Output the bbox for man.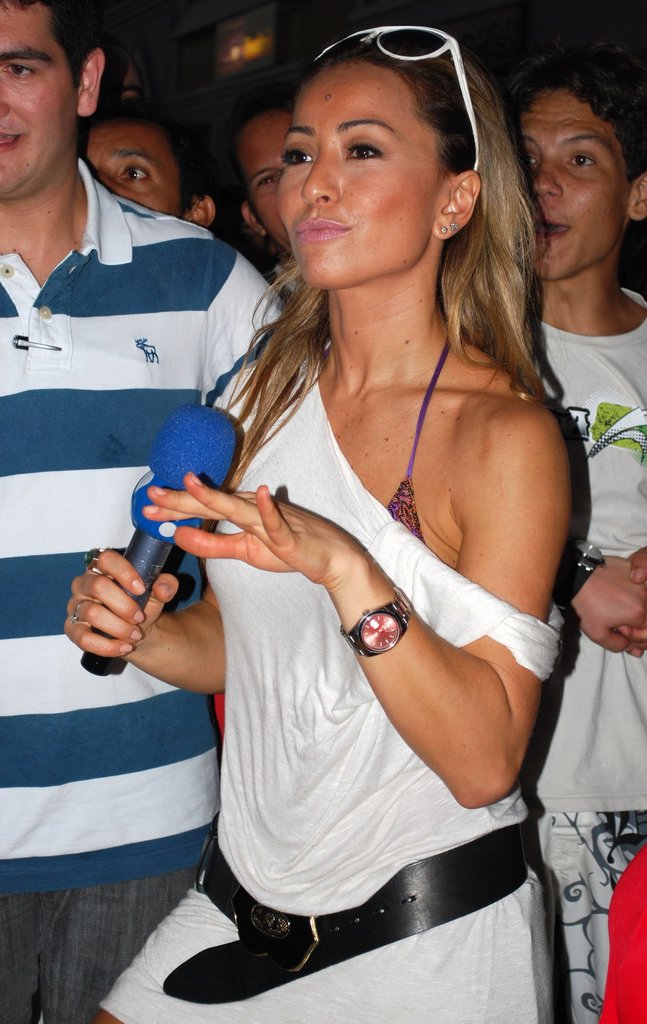
bbox(0, 0, 293, 1023).
